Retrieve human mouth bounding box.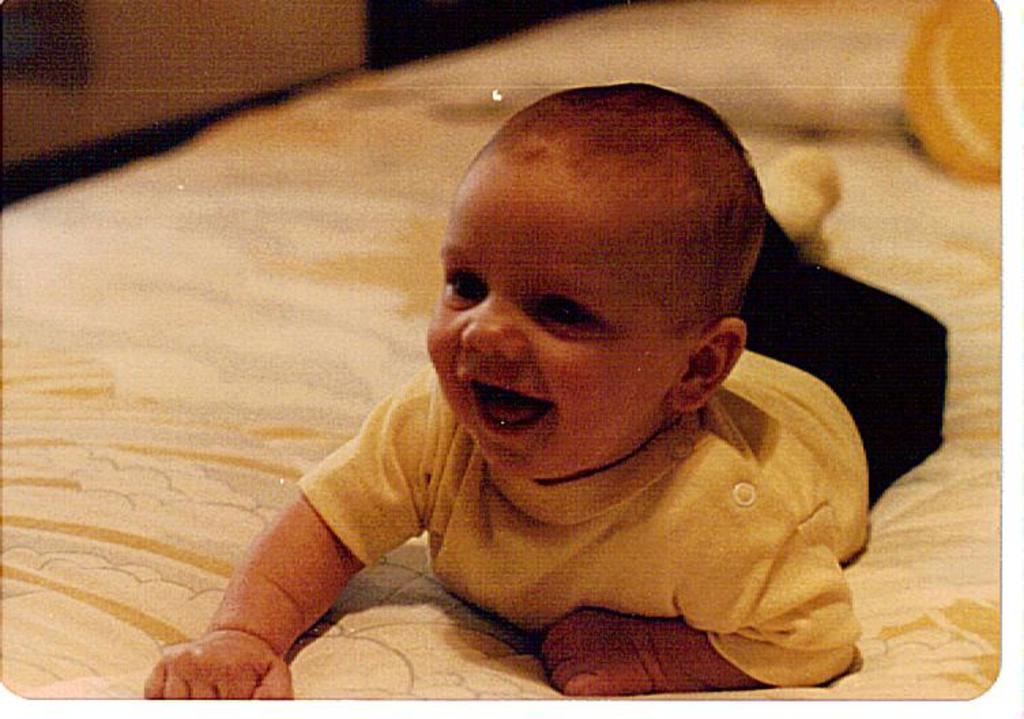
Bounding box: rect(460, 376, 551, 438).
